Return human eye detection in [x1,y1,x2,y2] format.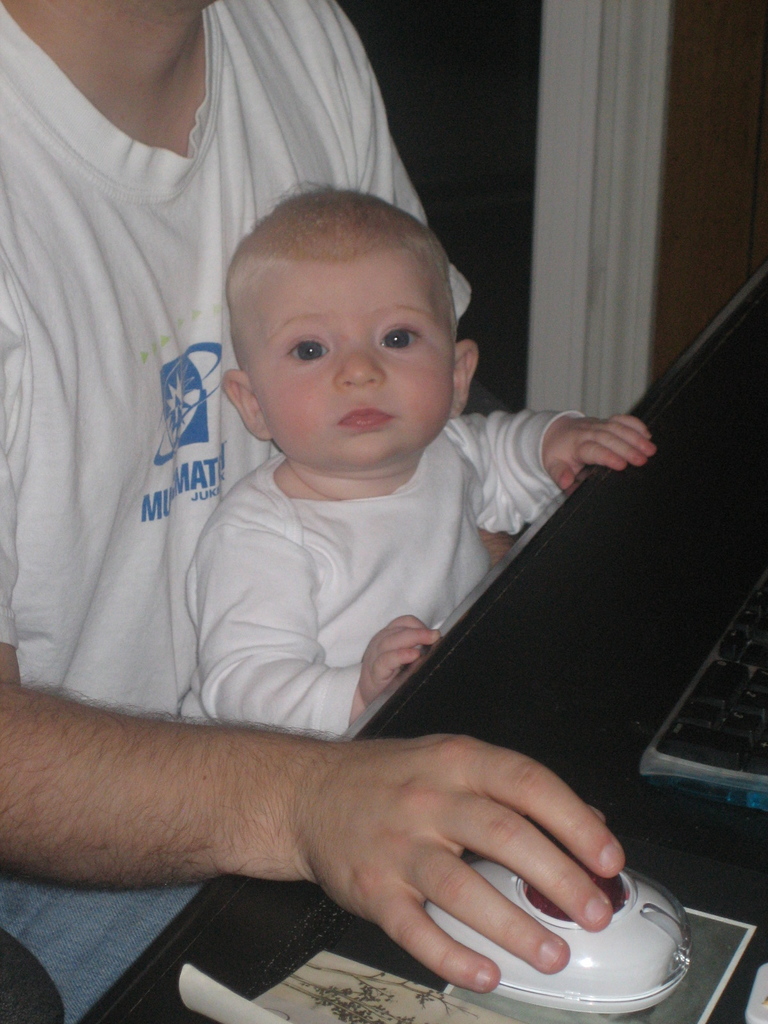
[282,337,335,369].
